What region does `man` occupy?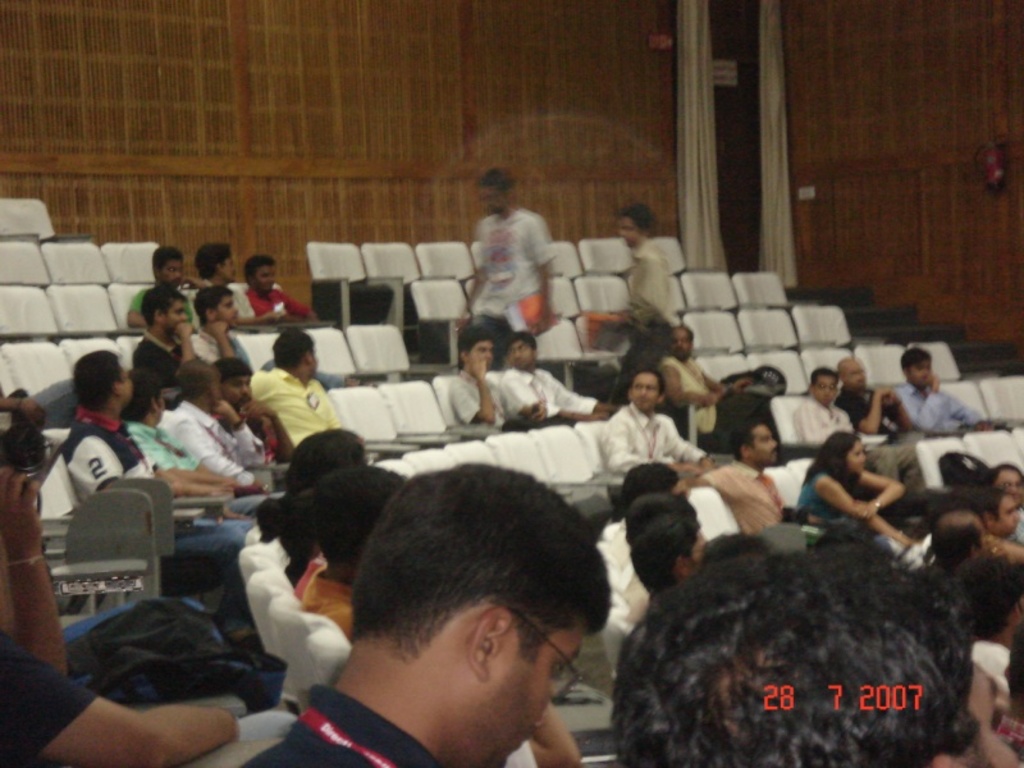
bbox=[596, 204, 686, 412].
